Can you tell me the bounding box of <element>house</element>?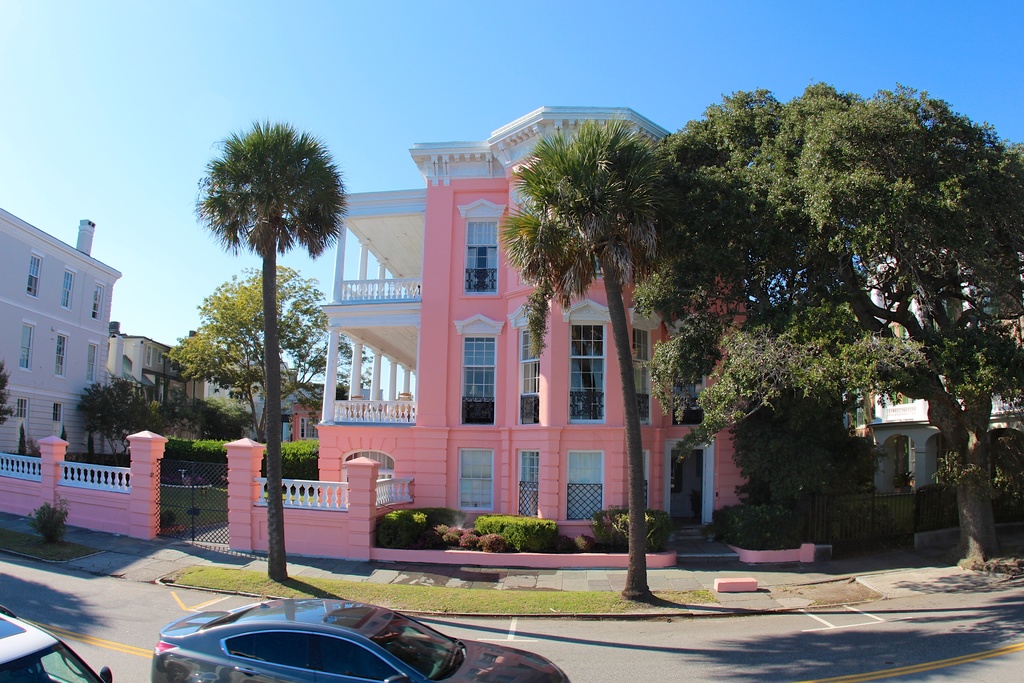
1,211,122,452.
